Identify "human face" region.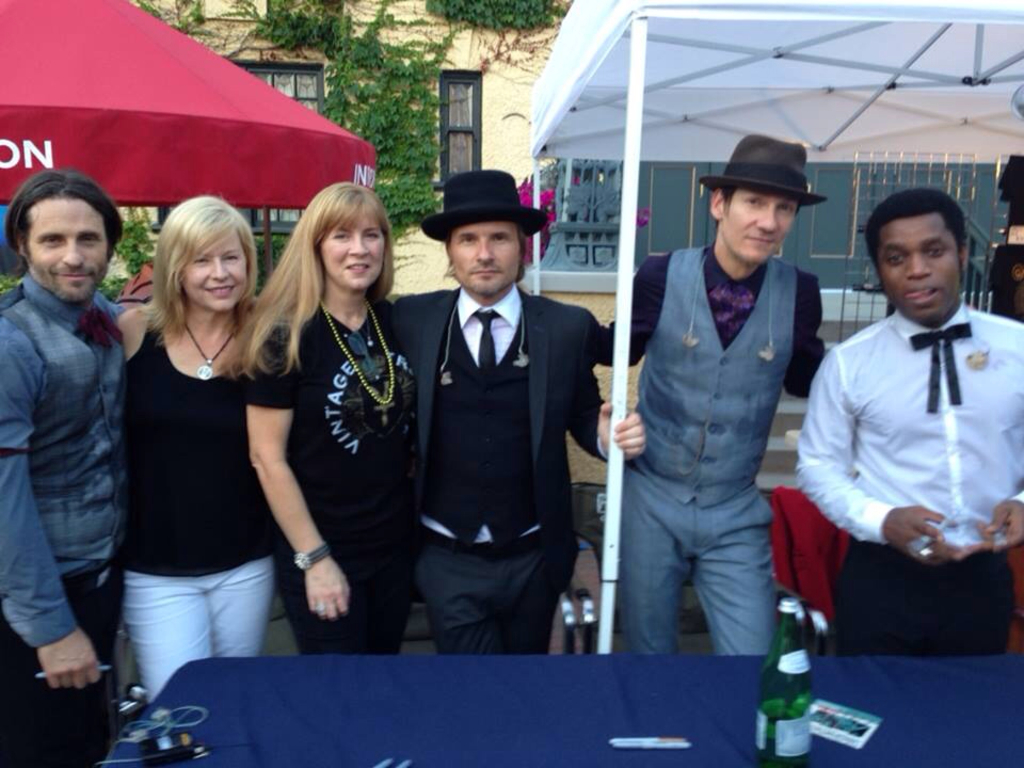
Region: x1=868, y1=212, x2=949, y2=310.
